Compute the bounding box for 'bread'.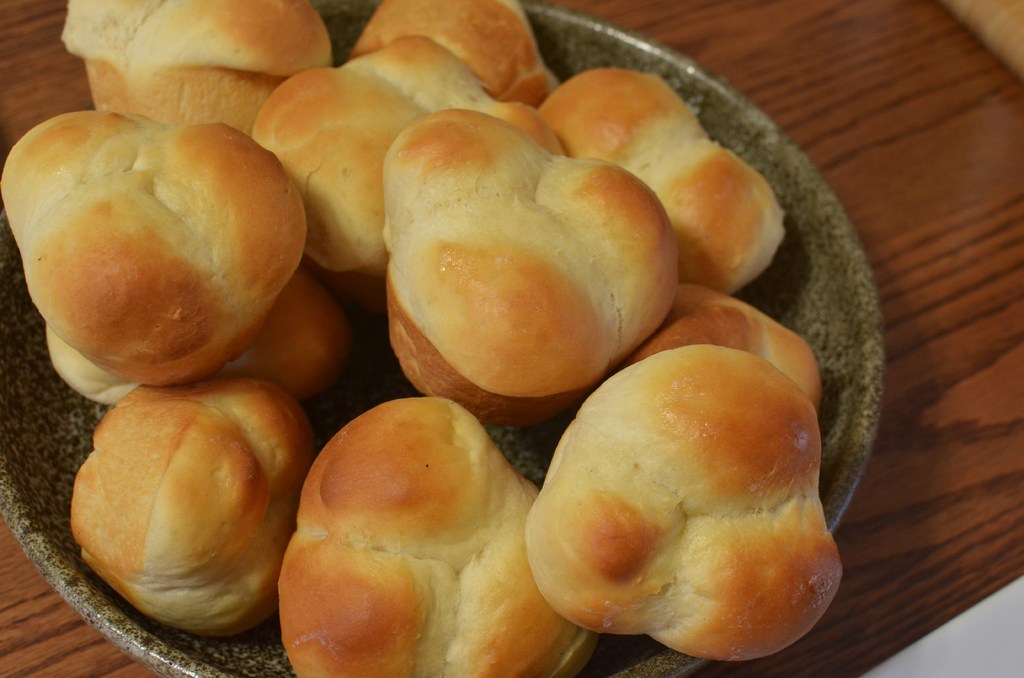
{"left": 527, "top": 344, "right": 843, "bottom": 666}.
